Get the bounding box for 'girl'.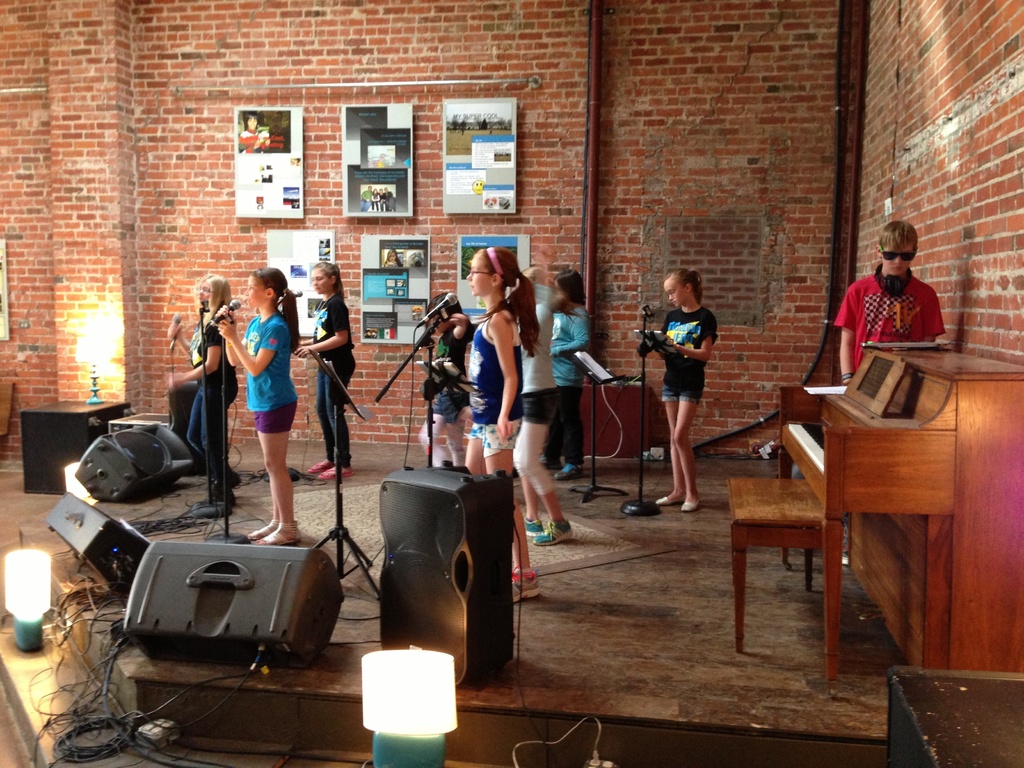
(463, 245, 540, 605).
